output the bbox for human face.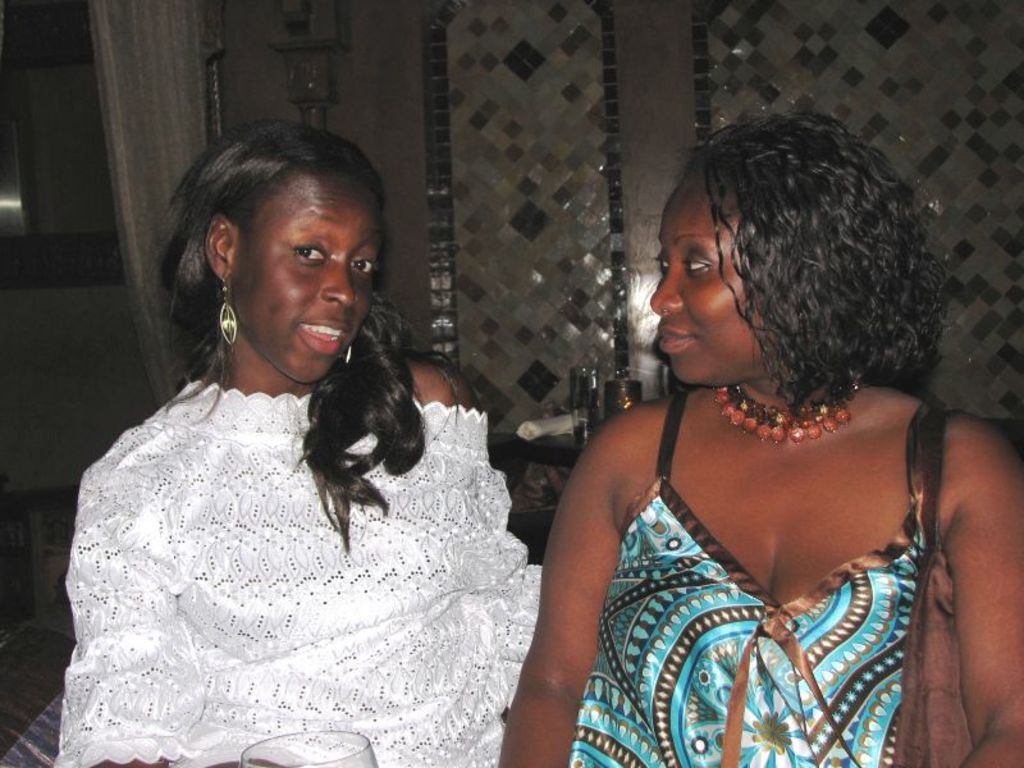
BBox(227, 178, 387, 392).
